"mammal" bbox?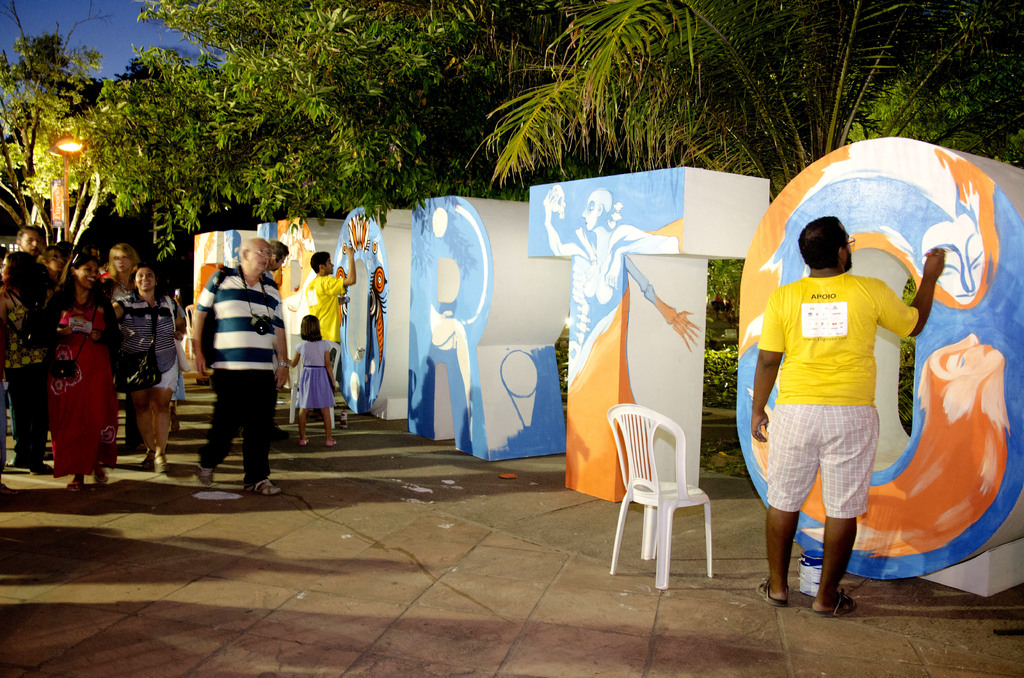
rect(750, 214, 945, 615)
